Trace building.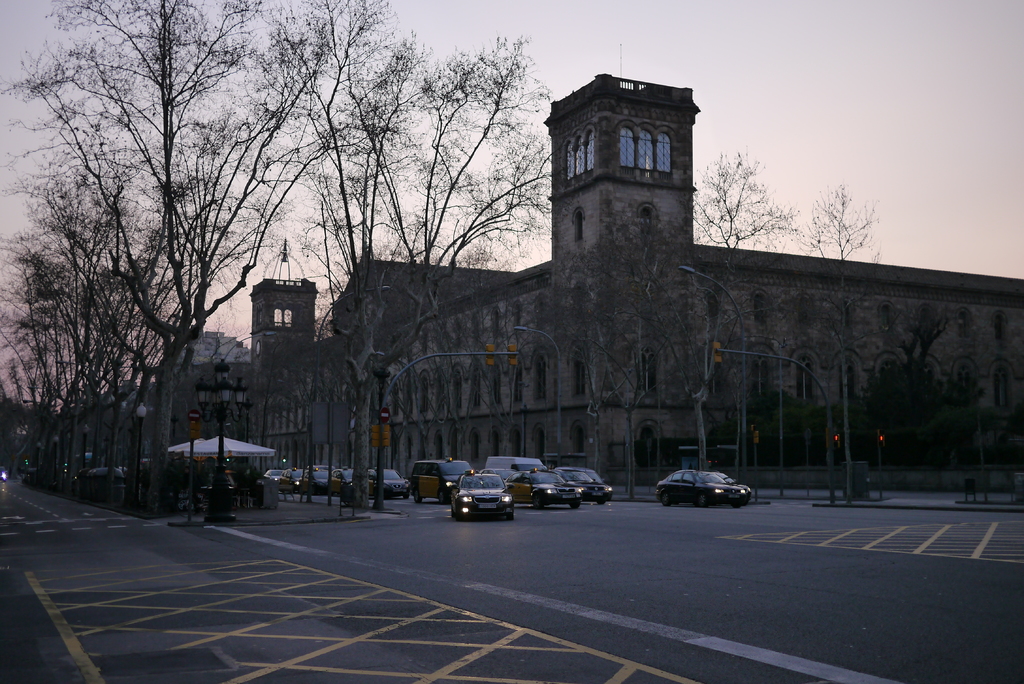
Traced to box=[148, 331, 252, 444].
